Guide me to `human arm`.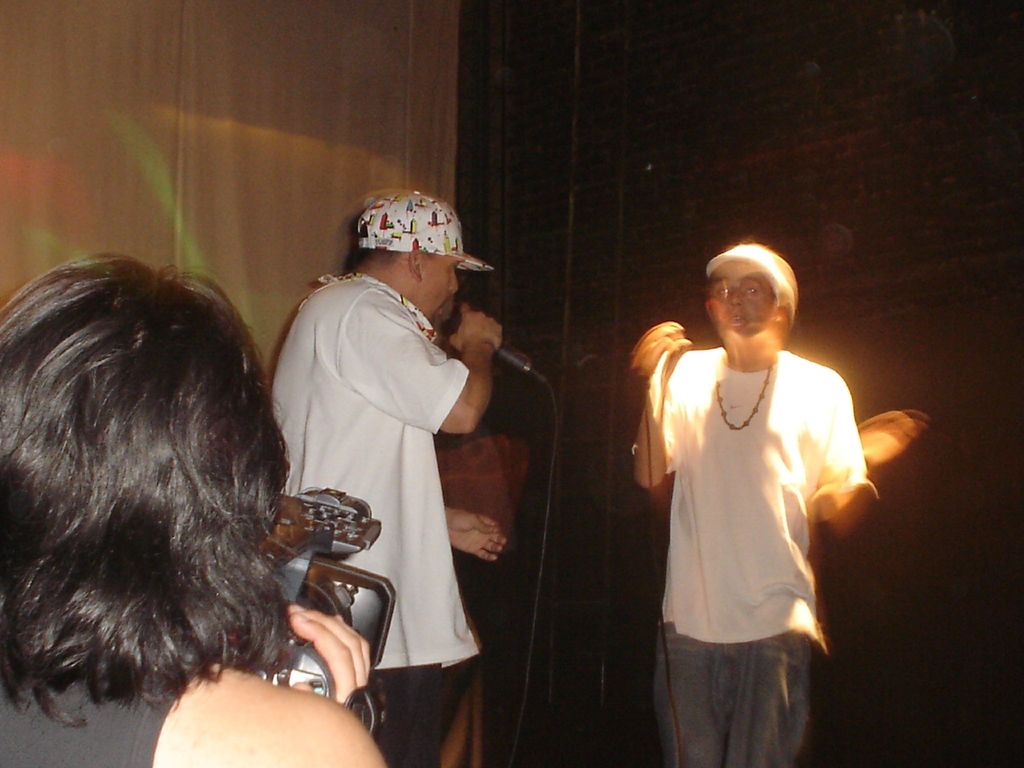
Guidance: x1=282 y1=602 x2=372 y2=712.
